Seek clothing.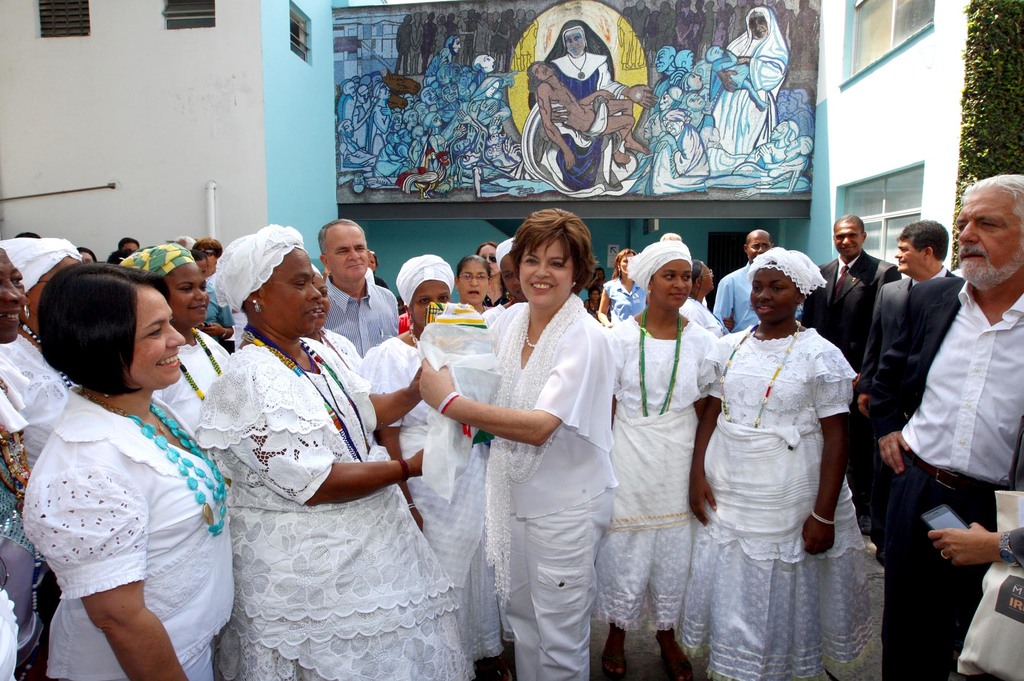
476,292,618,680.
